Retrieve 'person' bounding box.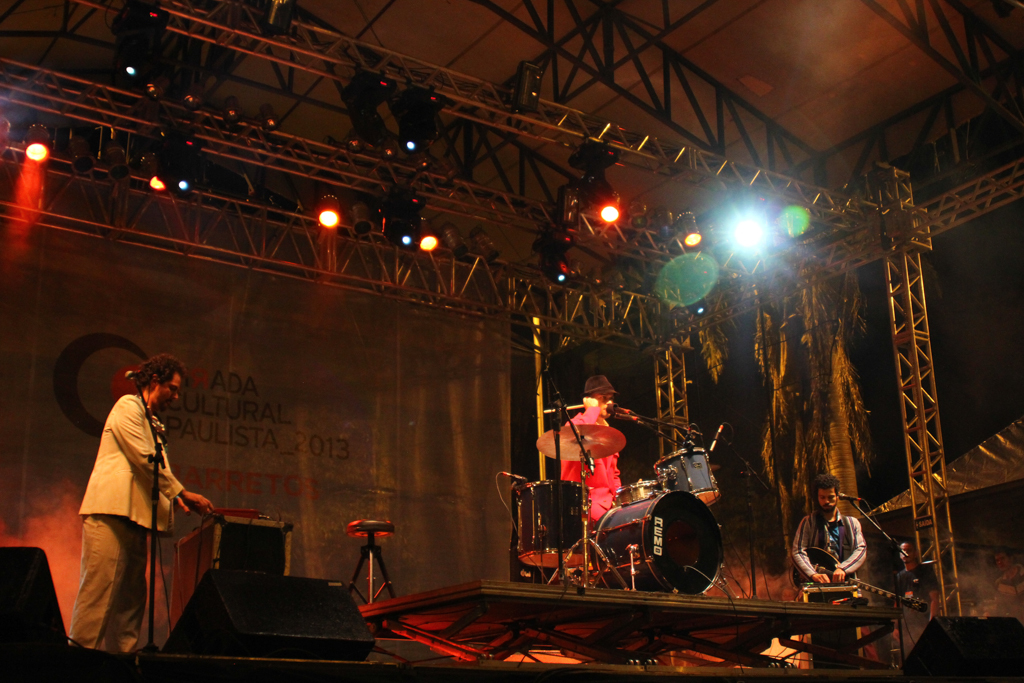
Bounding box: l=787, t=472, r=871, b=671.
